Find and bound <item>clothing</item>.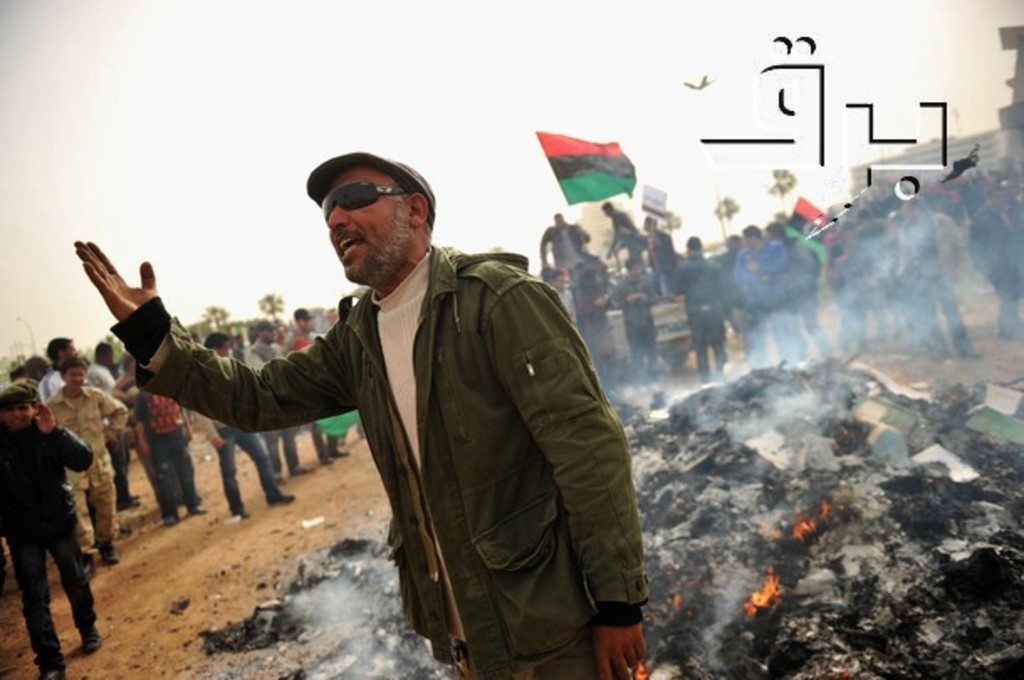
Bound: bbox=(242, 341, 319, 472).
